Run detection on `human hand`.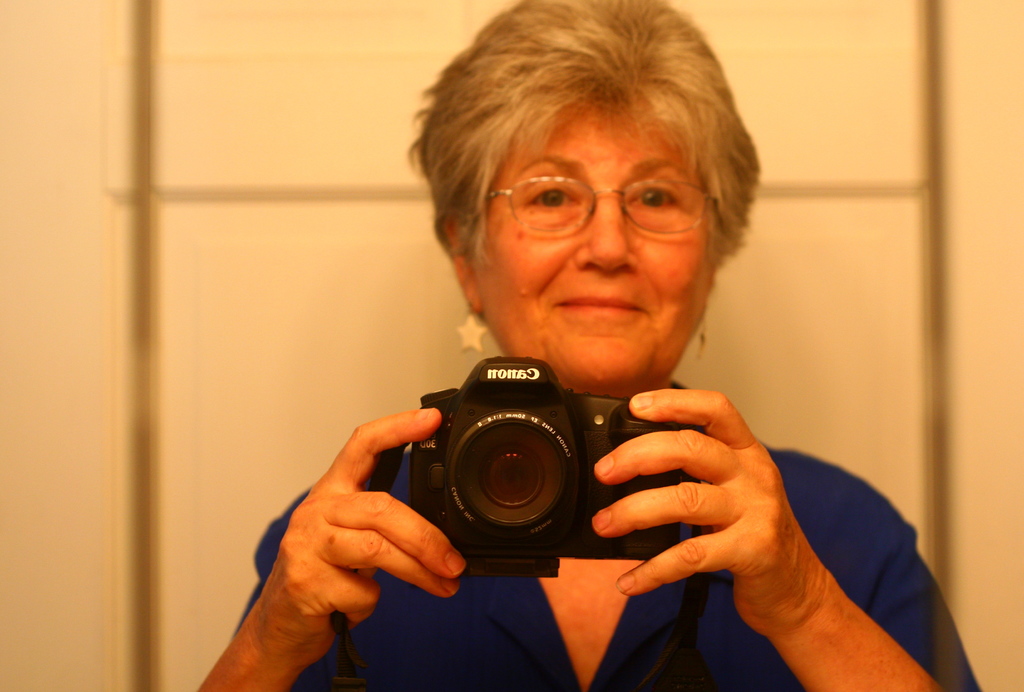
Result: bbox=(588, 388, 826, 640).
